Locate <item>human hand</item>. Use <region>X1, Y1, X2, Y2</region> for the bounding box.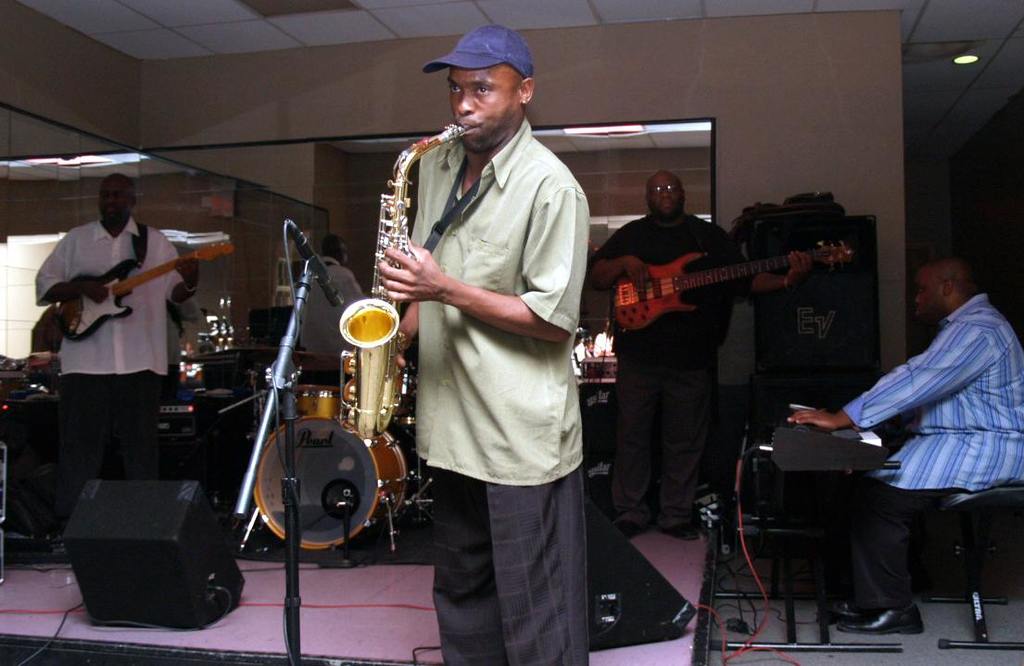
<region>785, 249, 815, 286</region>.
